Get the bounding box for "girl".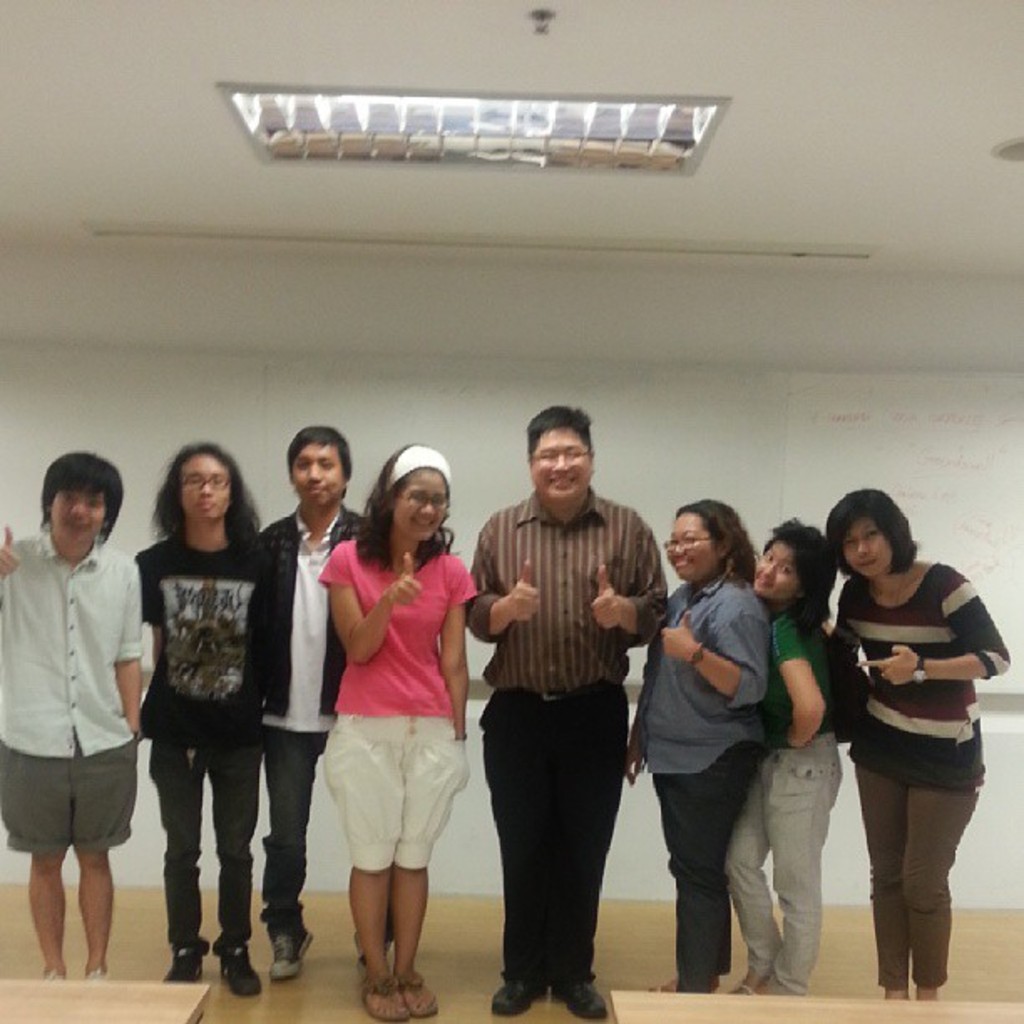
crop(716, 515, 848, 1002).
